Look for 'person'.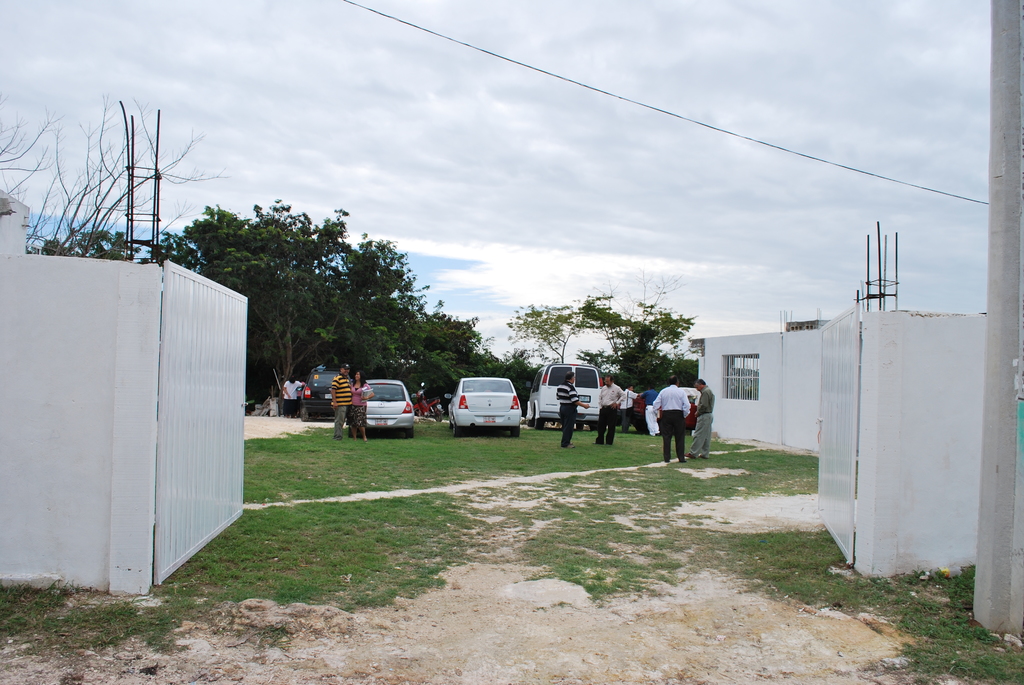
Found: BBox(348, 373, 371, 439).
